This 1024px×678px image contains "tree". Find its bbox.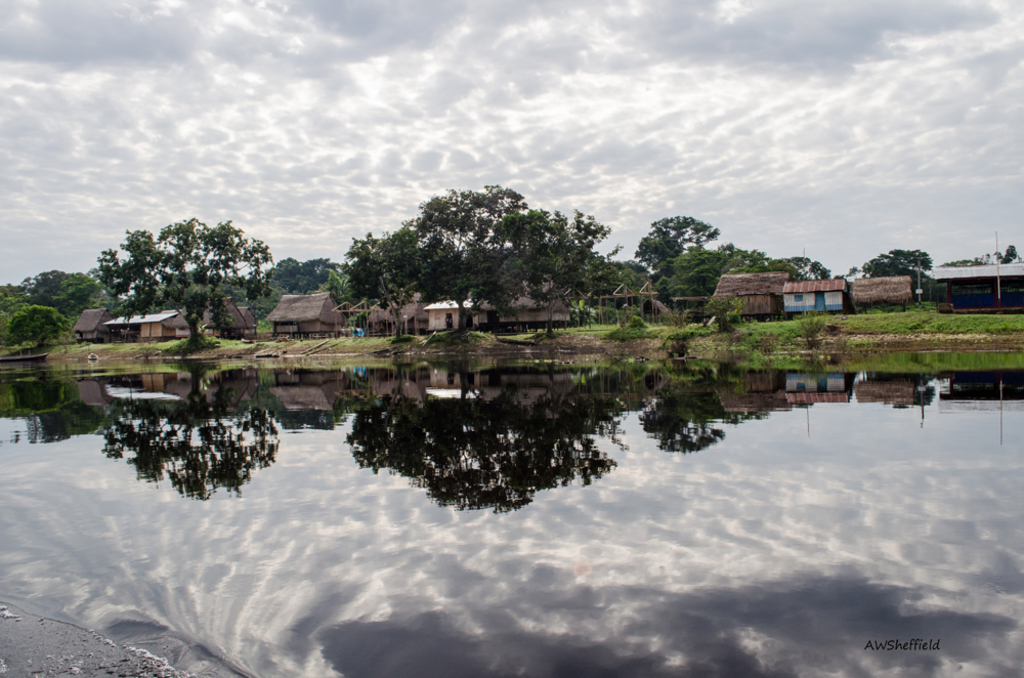
crop(404, 192, 583, 335).
